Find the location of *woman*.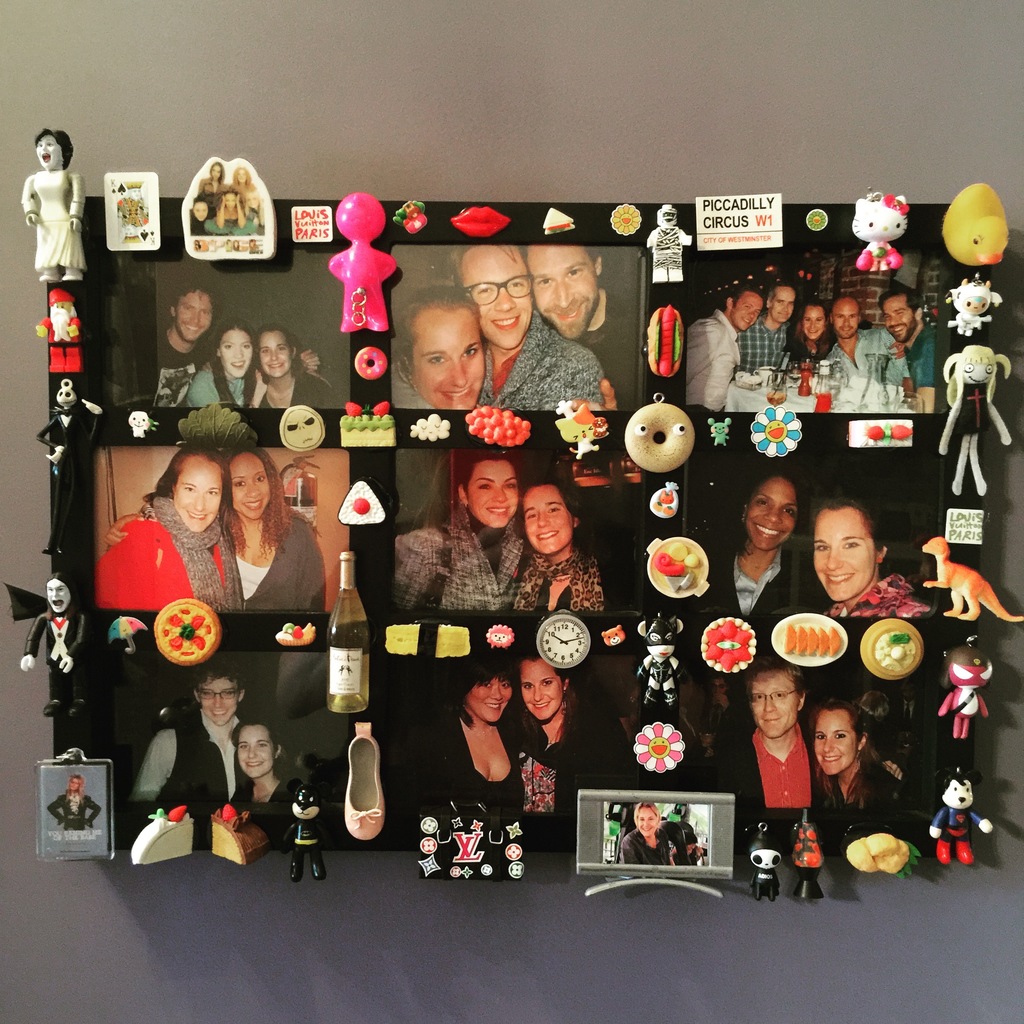
Location: bbox(776, 294, 840, 371).
